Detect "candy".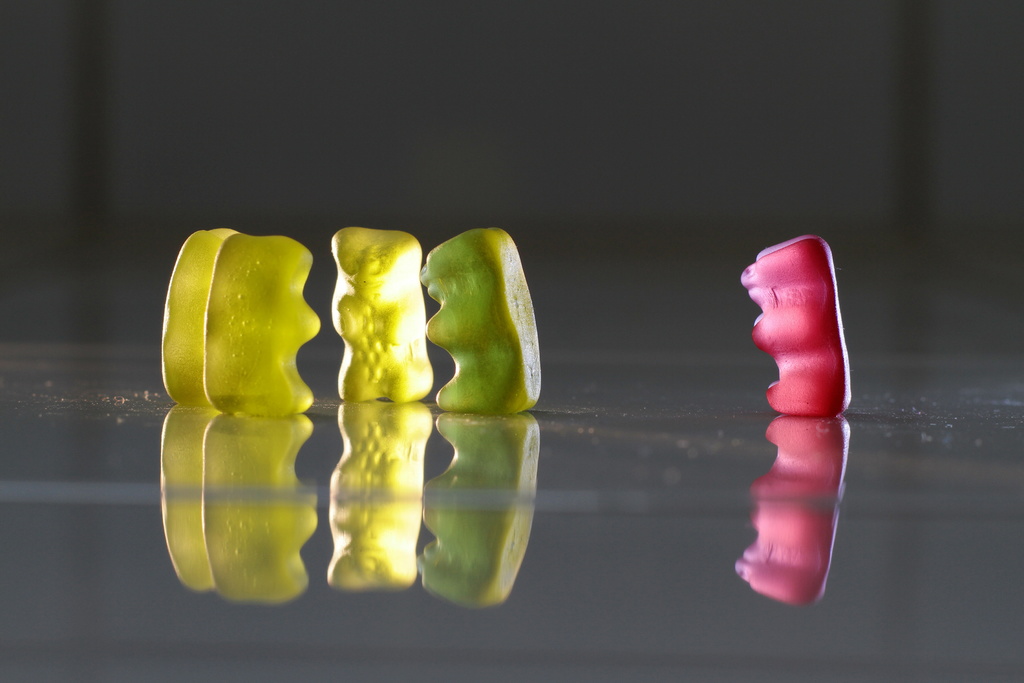
Detected at left=205, top=230, right=322, bottom=418.
